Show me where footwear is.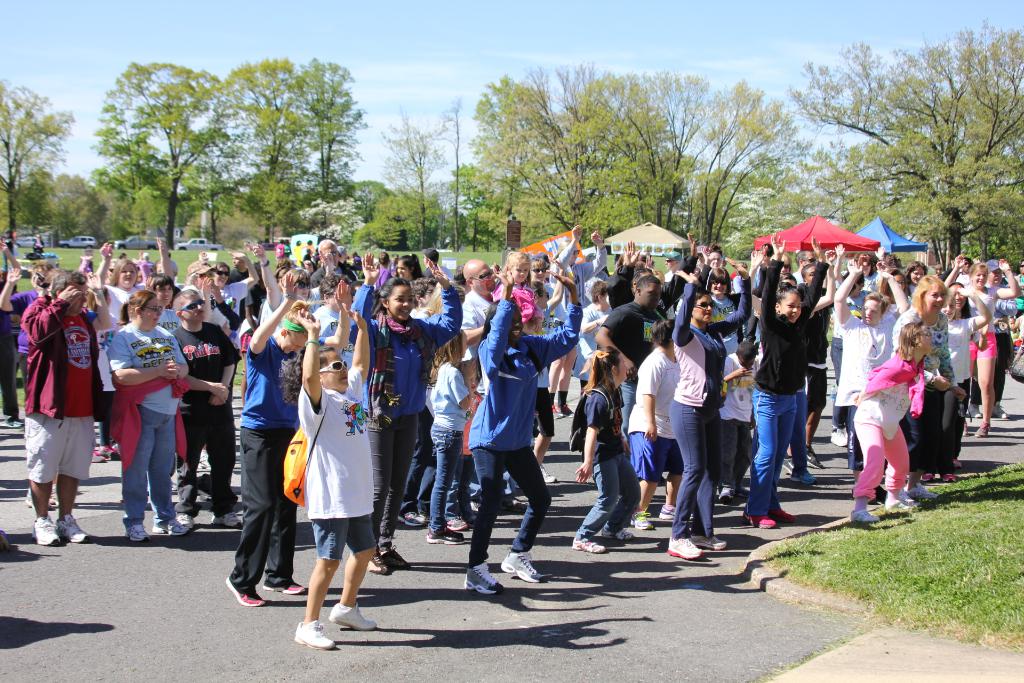
footwear is at {"x1": 511, "y1": 493, "x2": 522, "y2": 507}.
